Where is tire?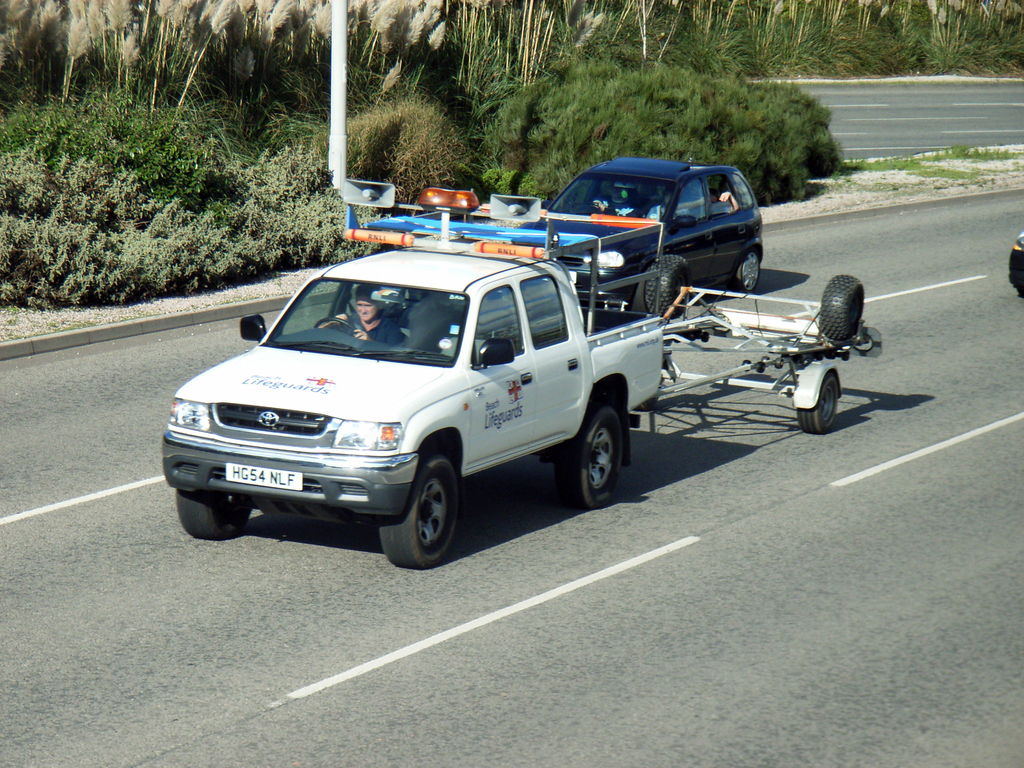
(795,367,840,436).
